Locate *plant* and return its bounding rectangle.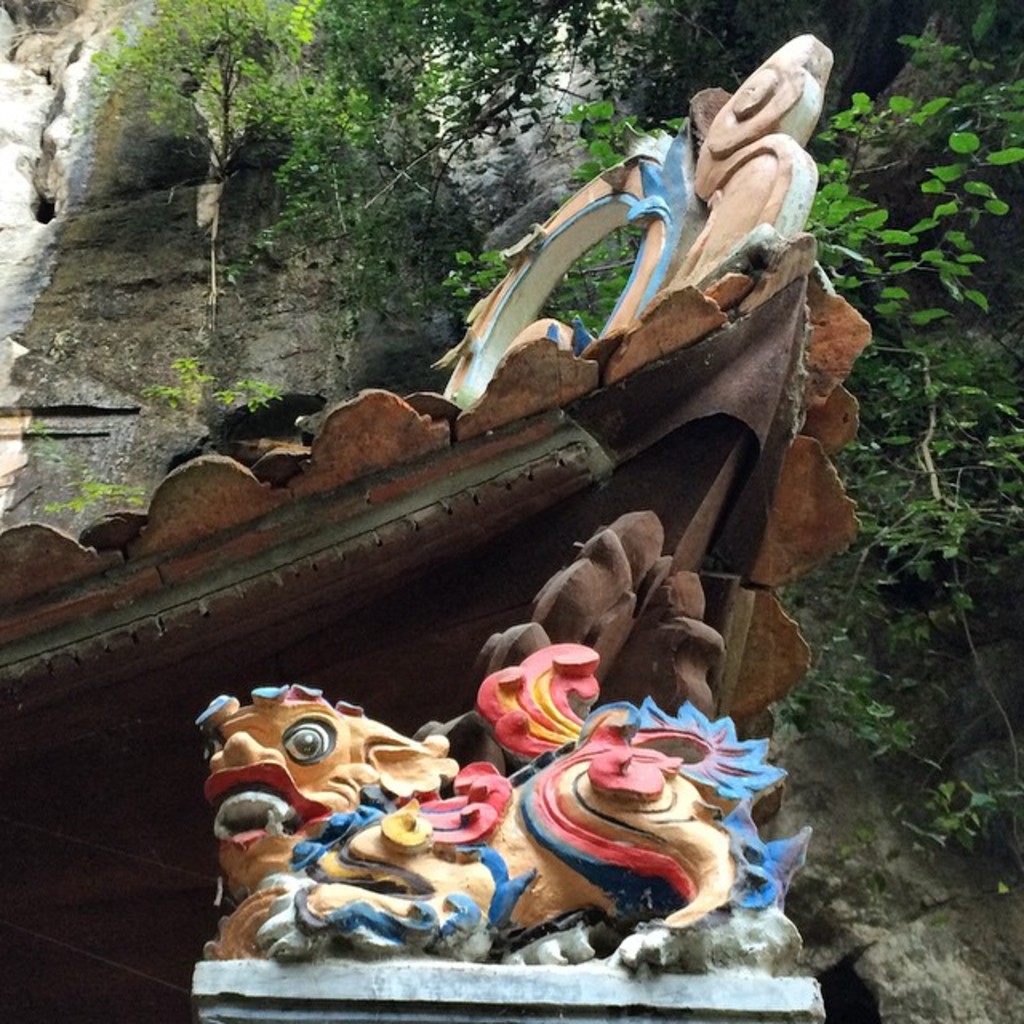
{"left": 141, "top": 344, "right": 288, "bottom": 456}.
